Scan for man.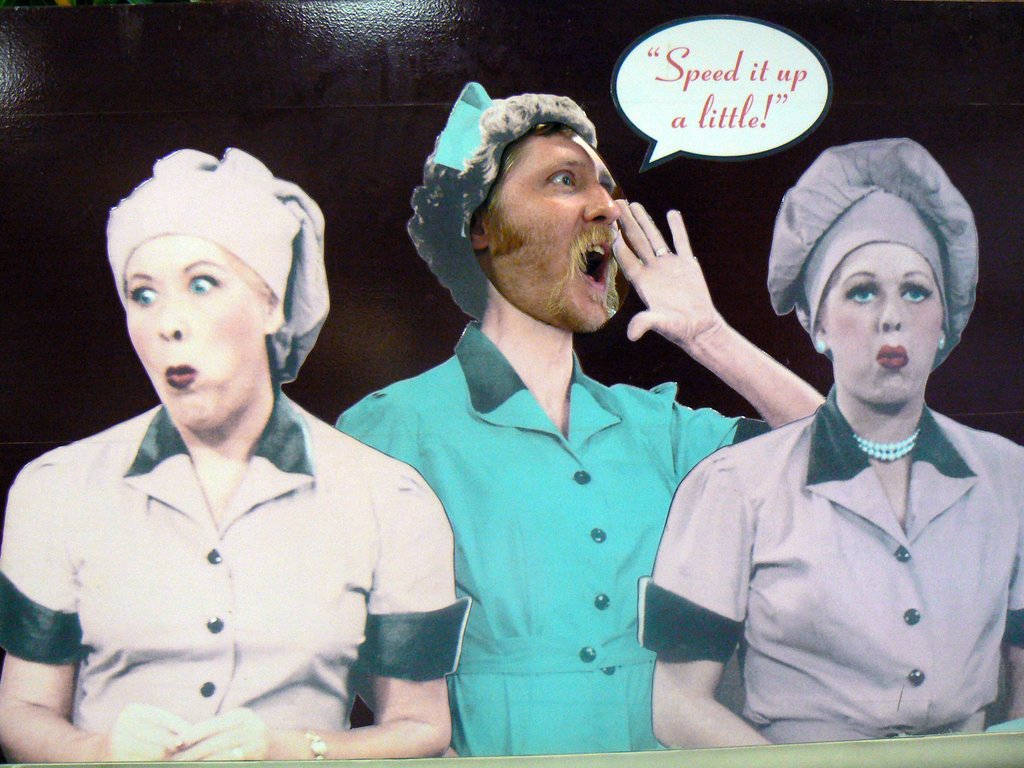
Scan result: left=336, top=75, right=790, bottom=751.
